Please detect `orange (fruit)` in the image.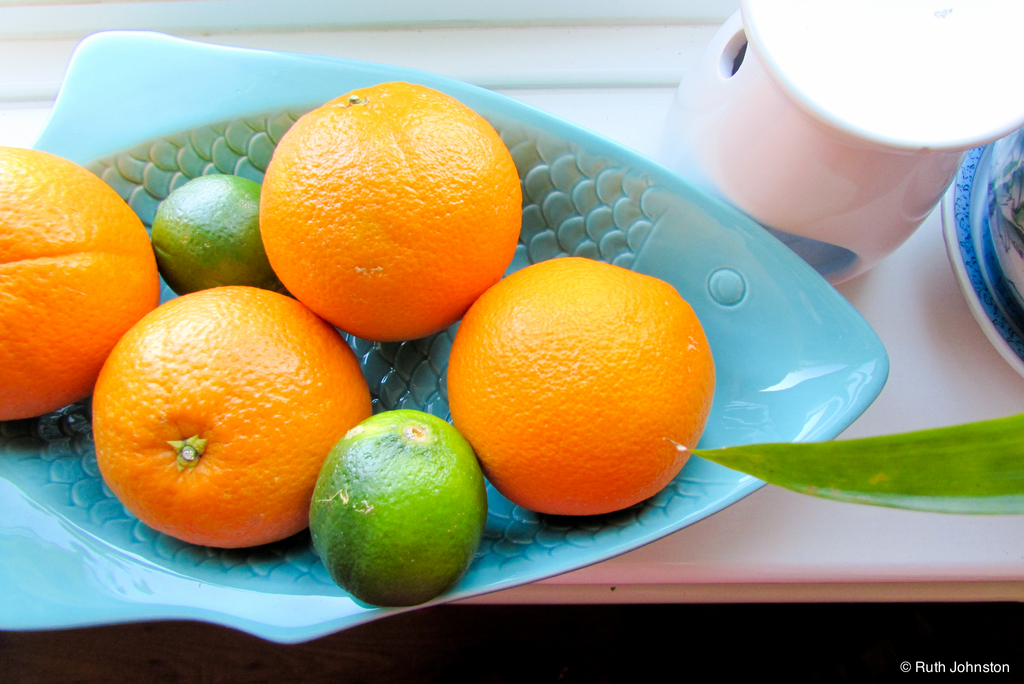
BBox(268, 73, 523, 339).
